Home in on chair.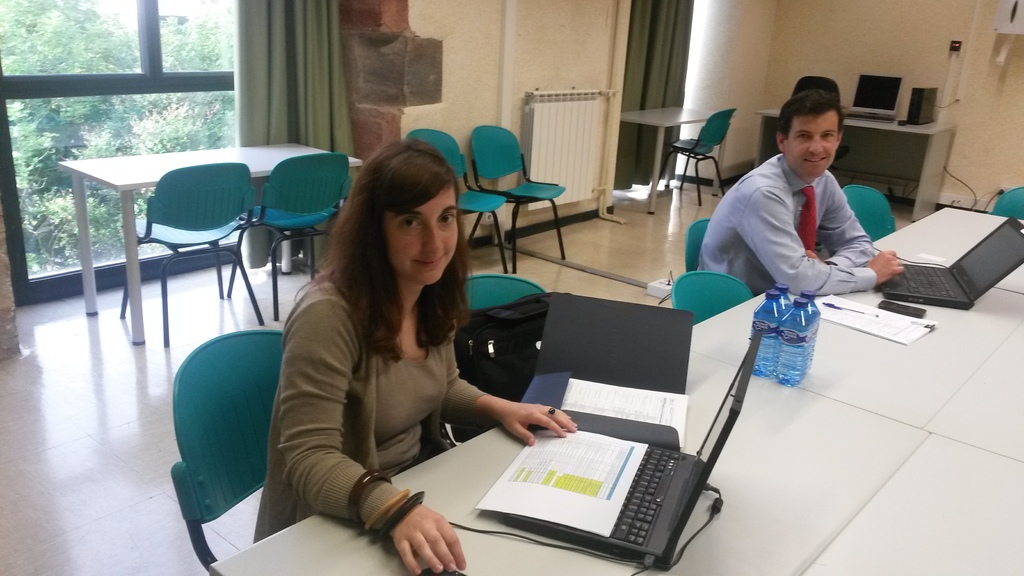
Homed in at {"x1": 225, "y1": 152, "x2": 358, "y2": 323}.
